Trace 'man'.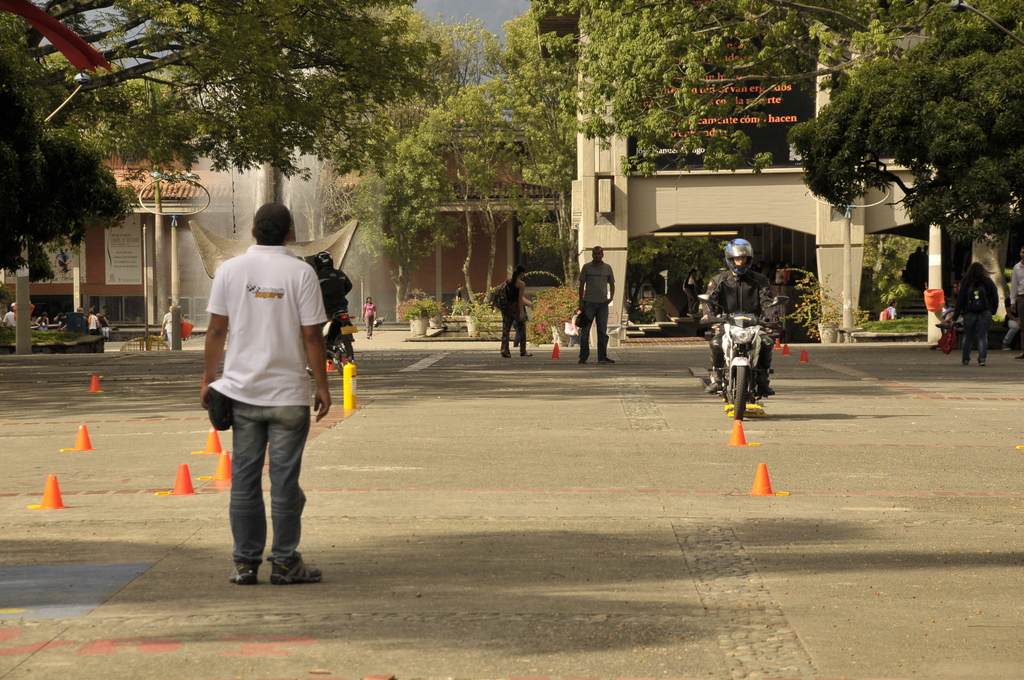
Traced to rect(186, 202, 344, 595).
